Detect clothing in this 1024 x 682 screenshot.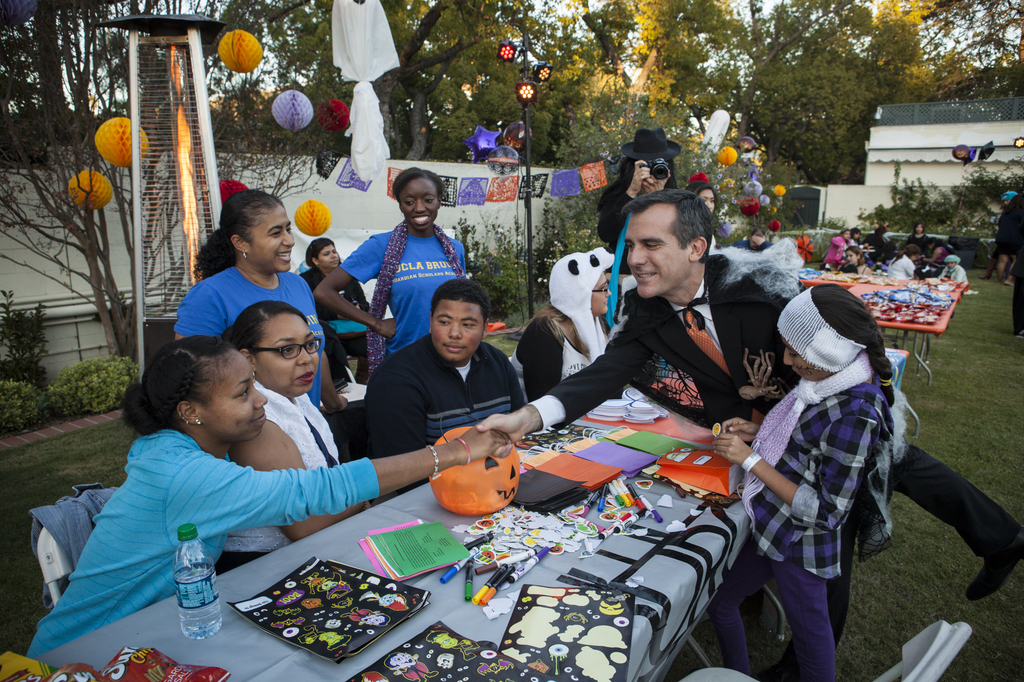
Detection: (820, 237, 845, 266).
